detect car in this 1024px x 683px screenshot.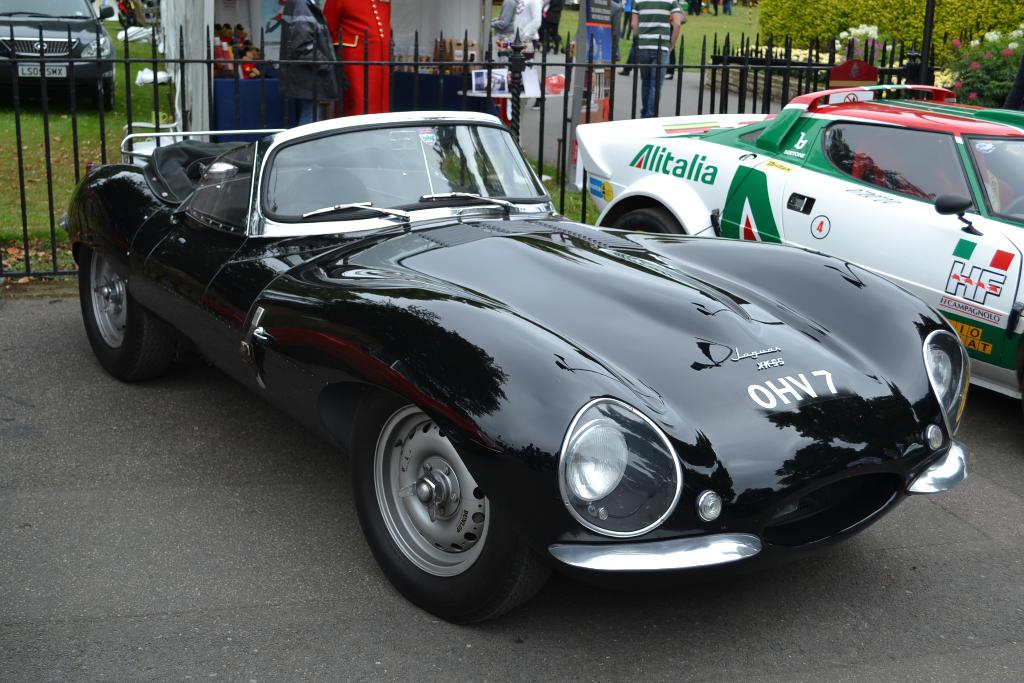
Detection: [0,0,115,108].
